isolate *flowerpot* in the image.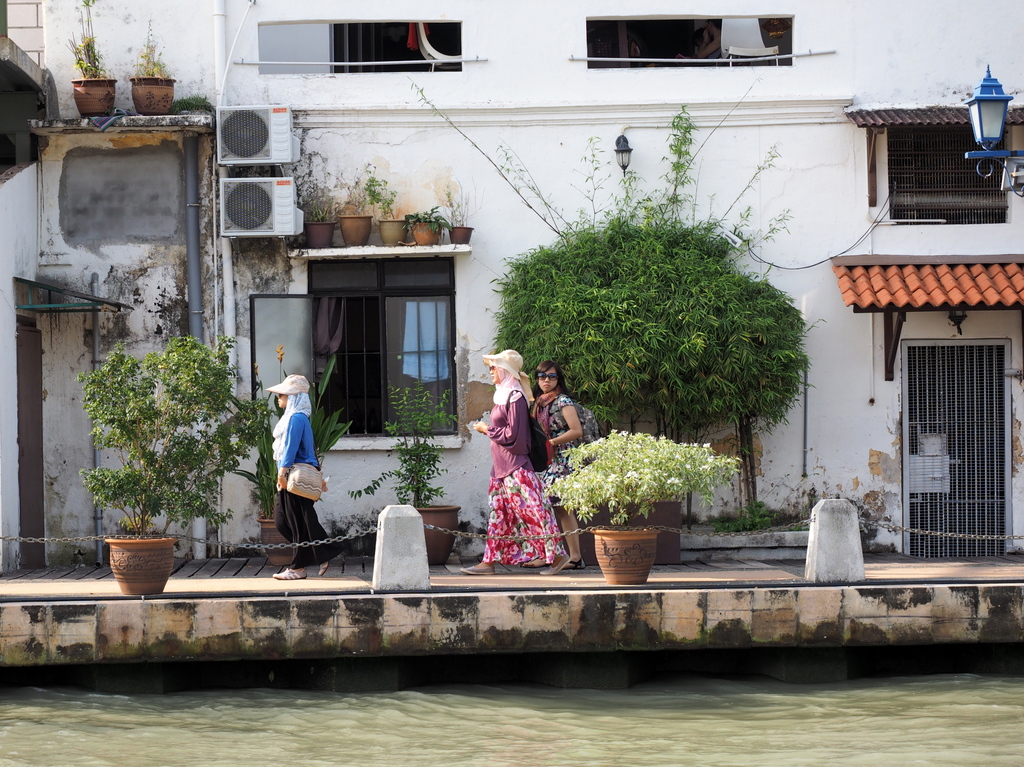
Isolated region: (x1=376, y1=218, x2=404, y2=245).
